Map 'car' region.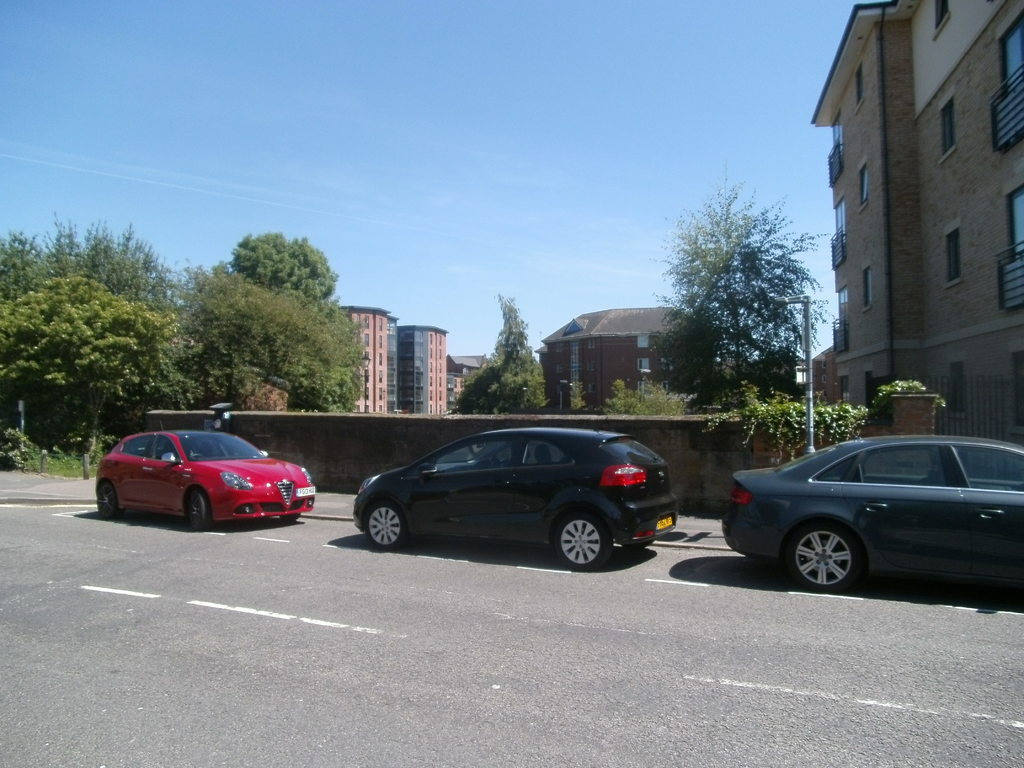
Mapped to 353, 426, 677, 568.
